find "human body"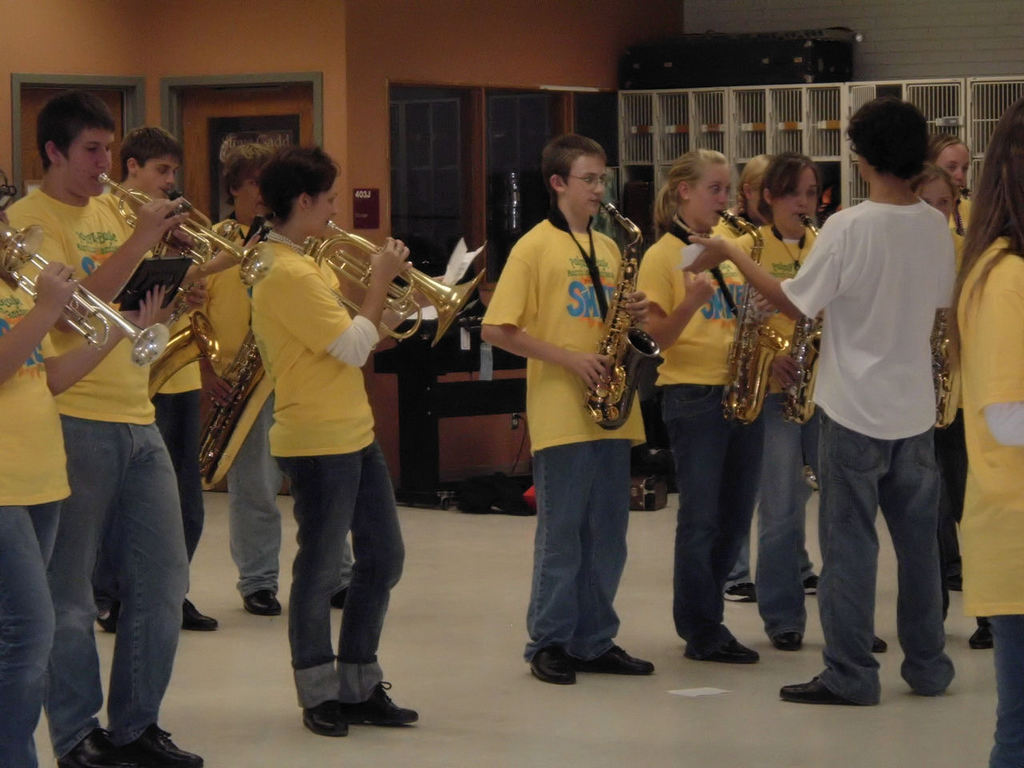
{"x1": 234, "y1": 134, "x2": 410, "y2": 734}
